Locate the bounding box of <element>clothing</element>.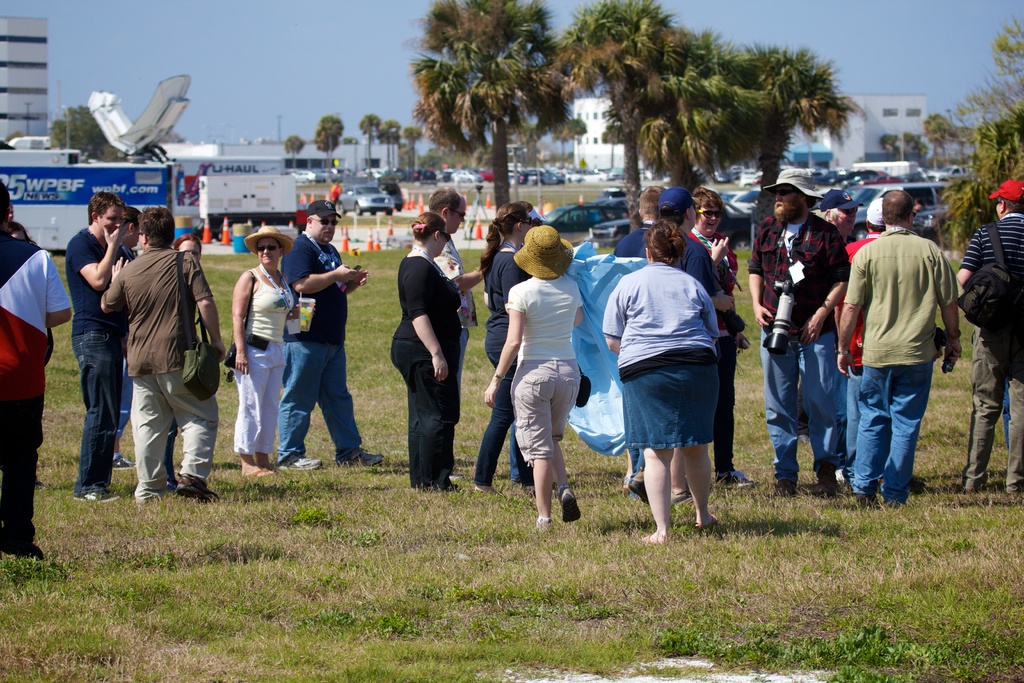
Bounding box: 598, 263, 728, 447.
